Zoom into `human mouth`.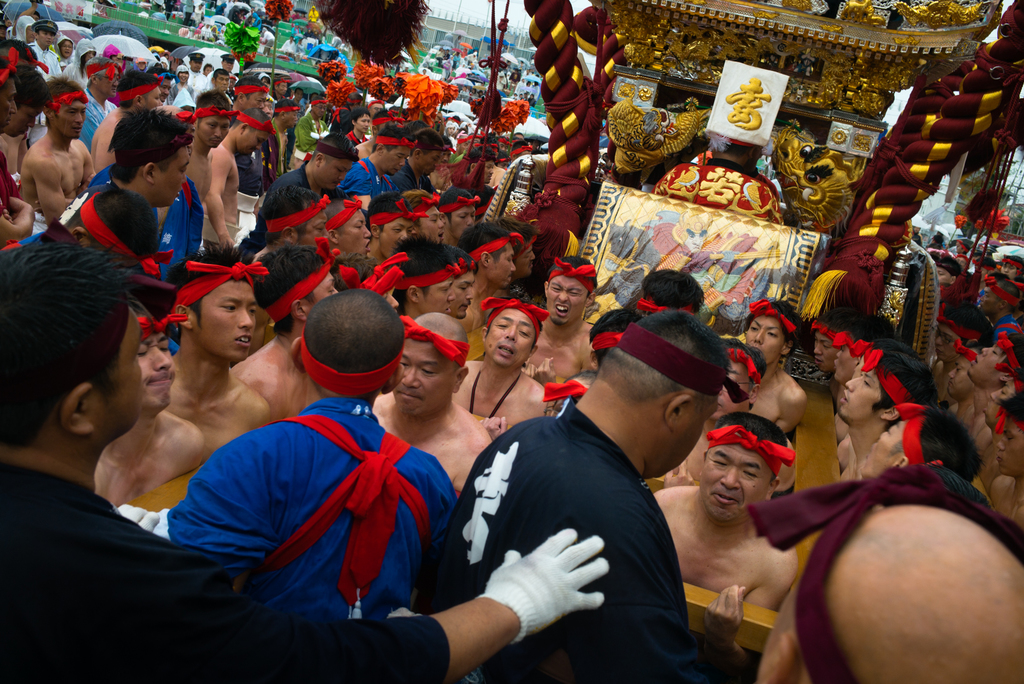
Zoom target: left=945, top=384, right=953, bottom=389.
